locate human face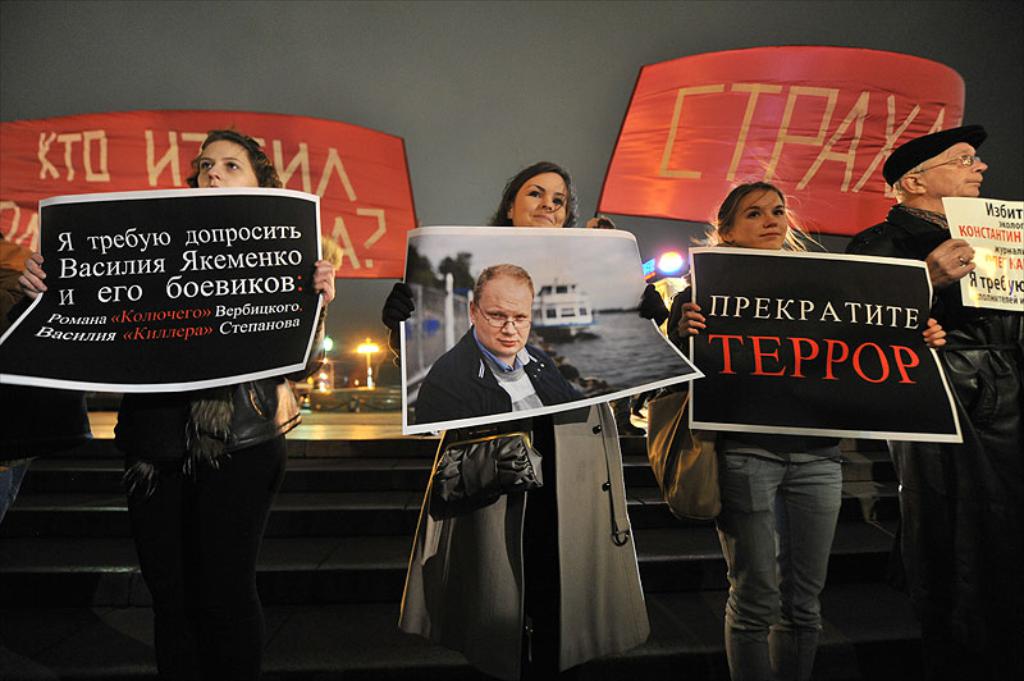
select_region(196, 142, 252, 195)
